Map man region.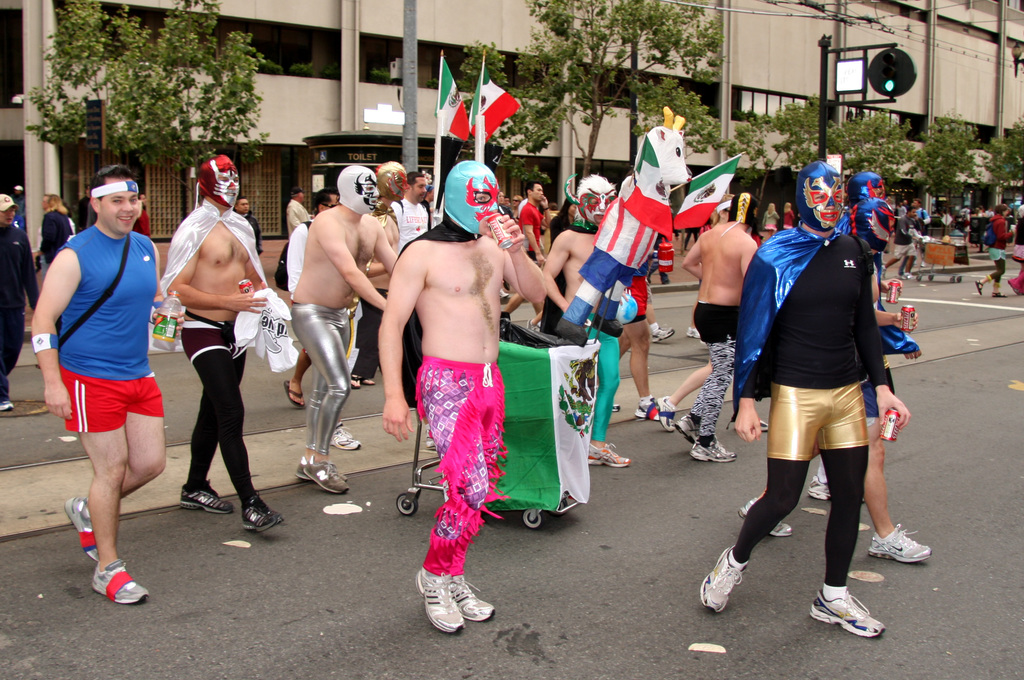
Mapped to left=519, top=178, right=556, bottom=258.
